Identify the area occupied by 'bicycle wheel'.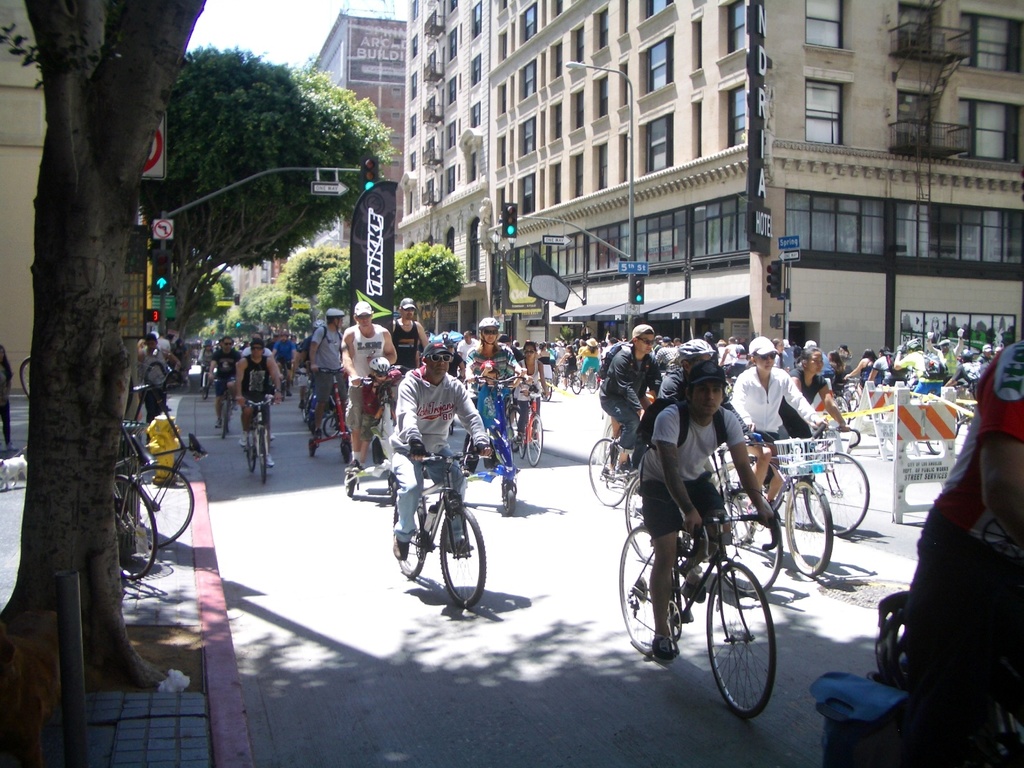
Area: box(219, 393, 235, 442).
